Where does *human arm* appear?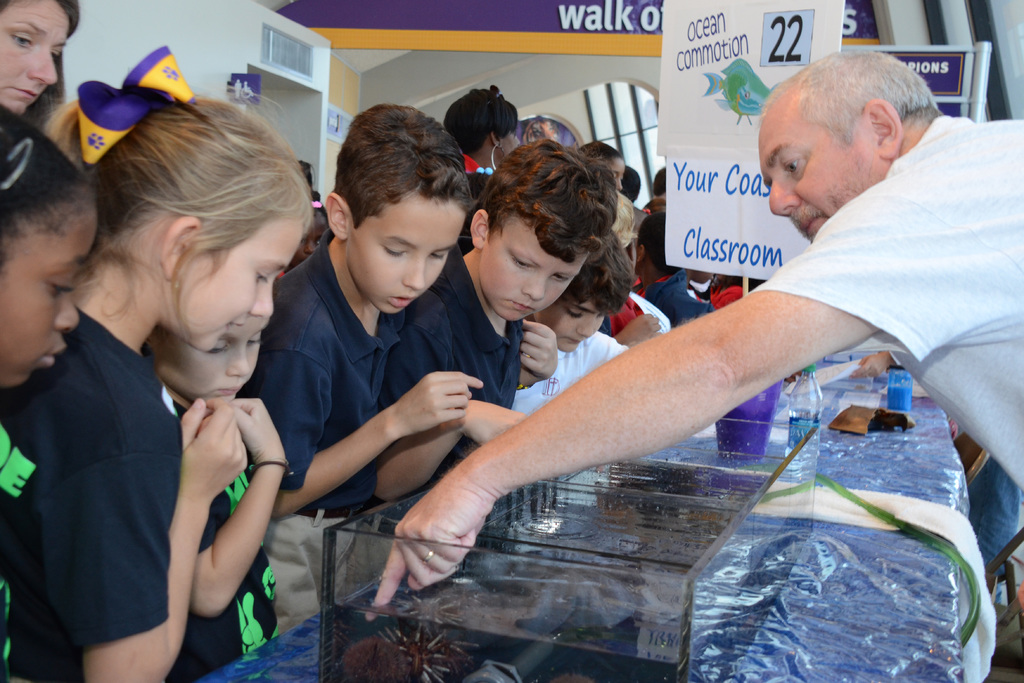
Appears at (175, 391, 289, 620).
